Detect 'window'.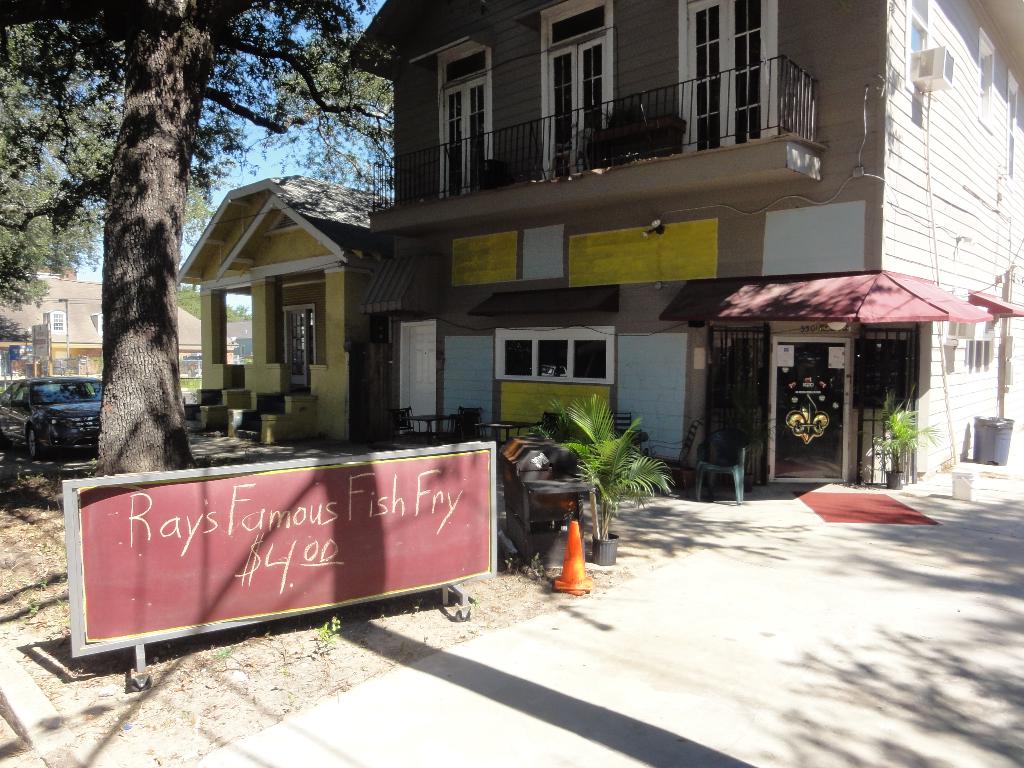
Detected at (left=673, top=0, right=784, bottom=150).
